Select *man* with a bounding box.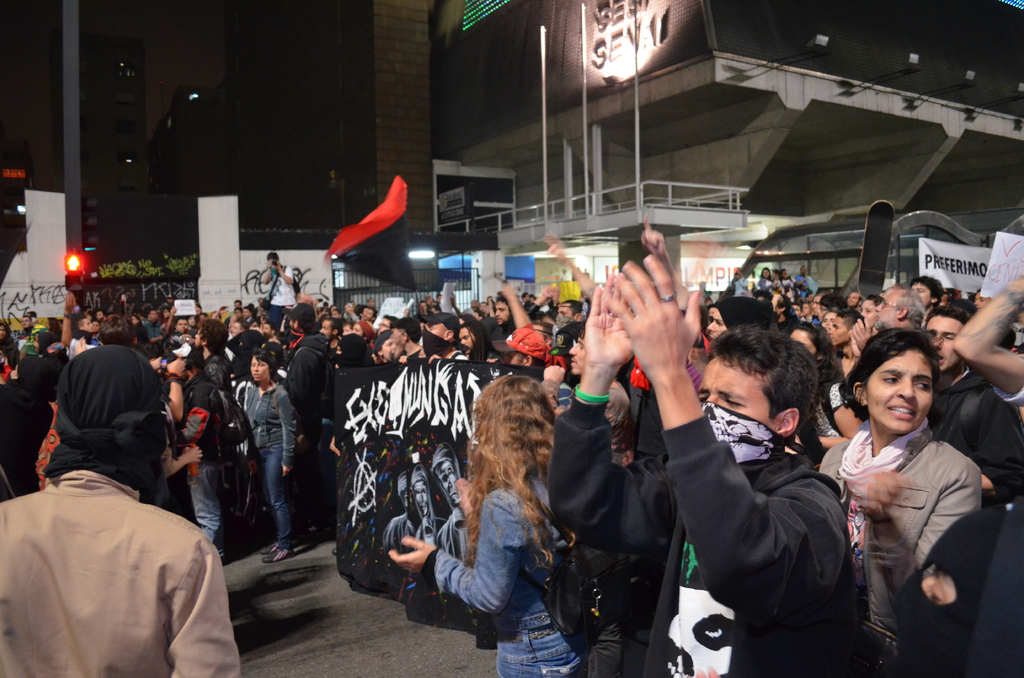
906 273 943 320.
